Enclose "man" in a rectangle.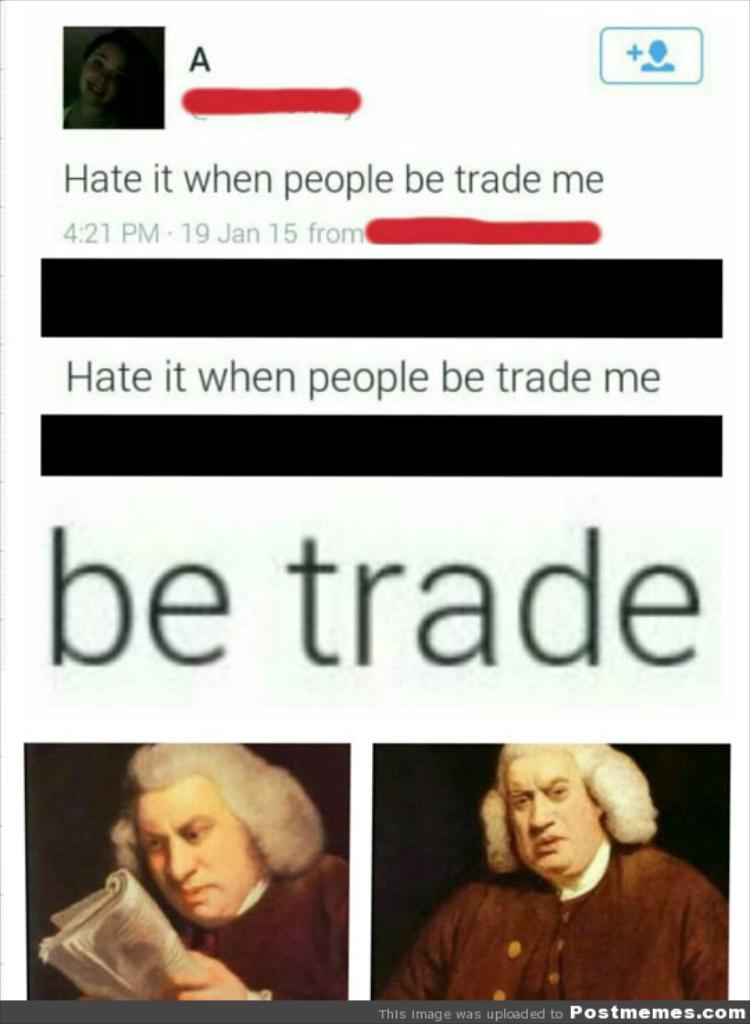
78 746 354 1002.
